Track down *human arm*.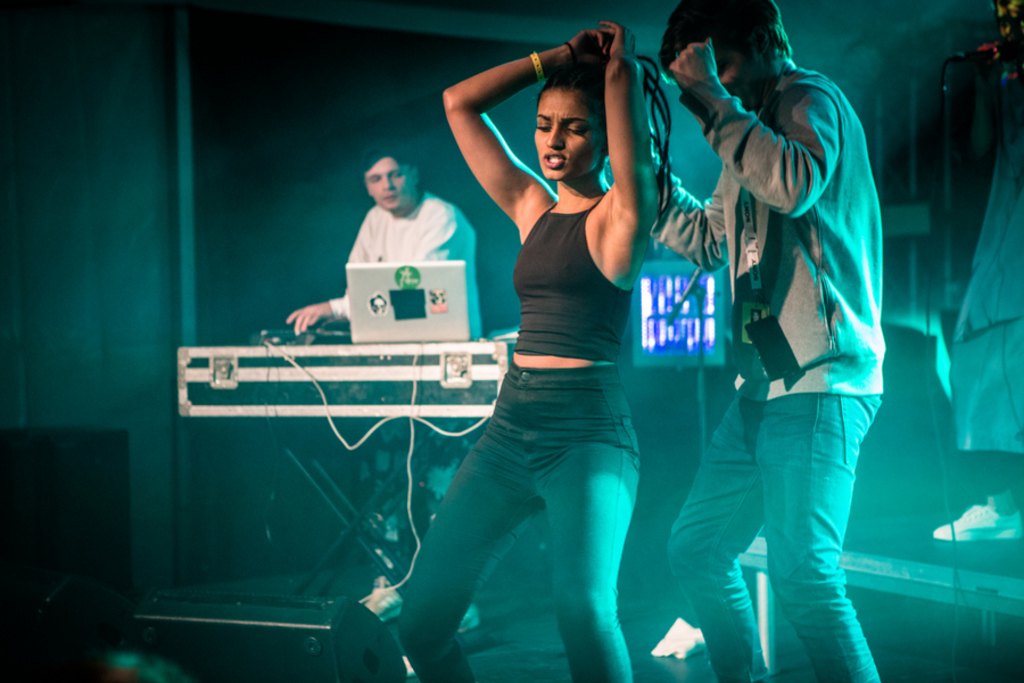
Tracked to 435/43/571/248.
